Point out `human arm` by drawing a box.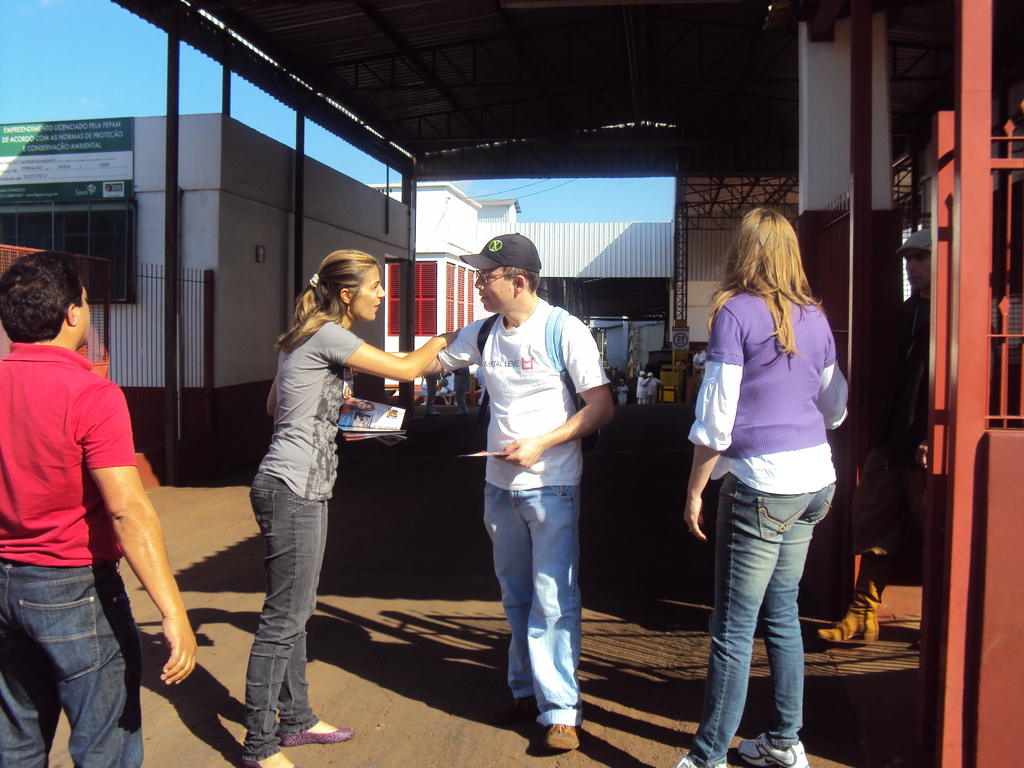
BBox(59, 387, 183, 683).
